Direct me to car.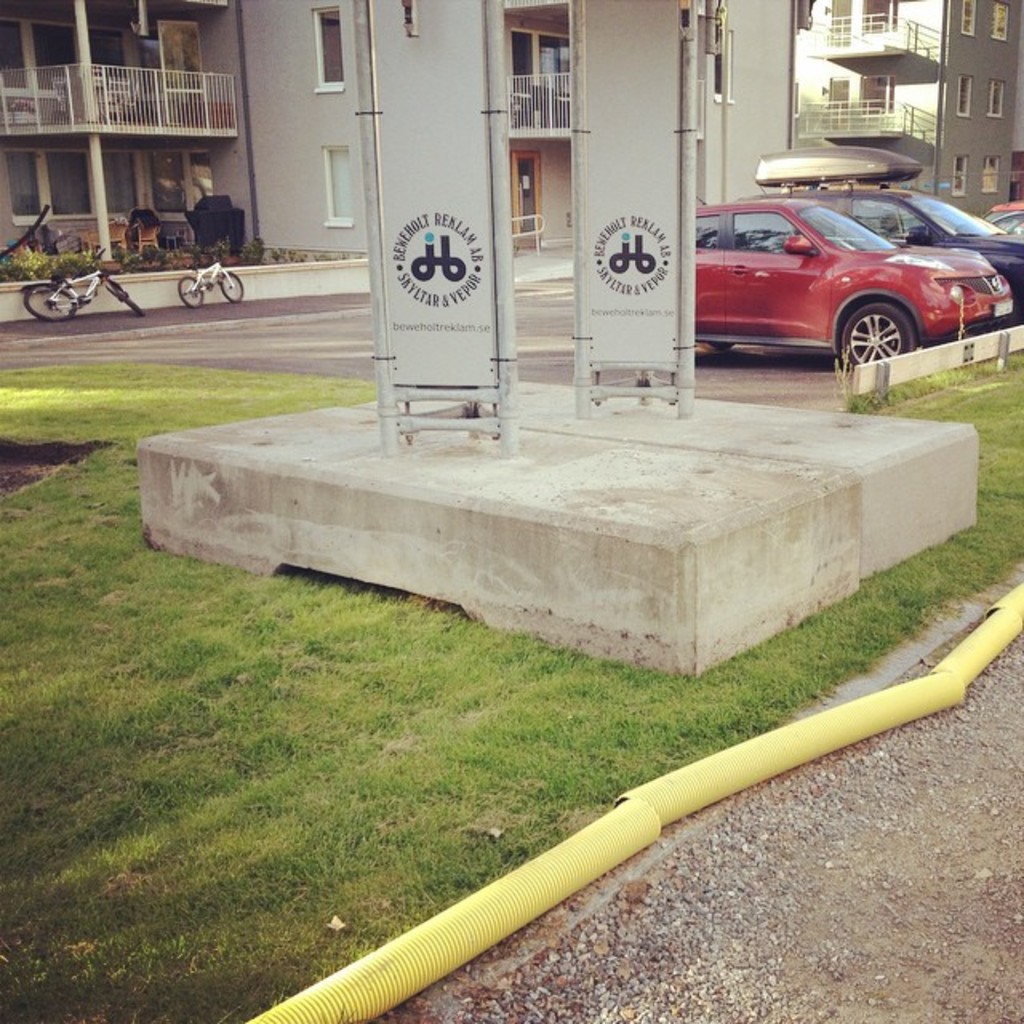
Direction: locate(691, 195, 1022, 363).
